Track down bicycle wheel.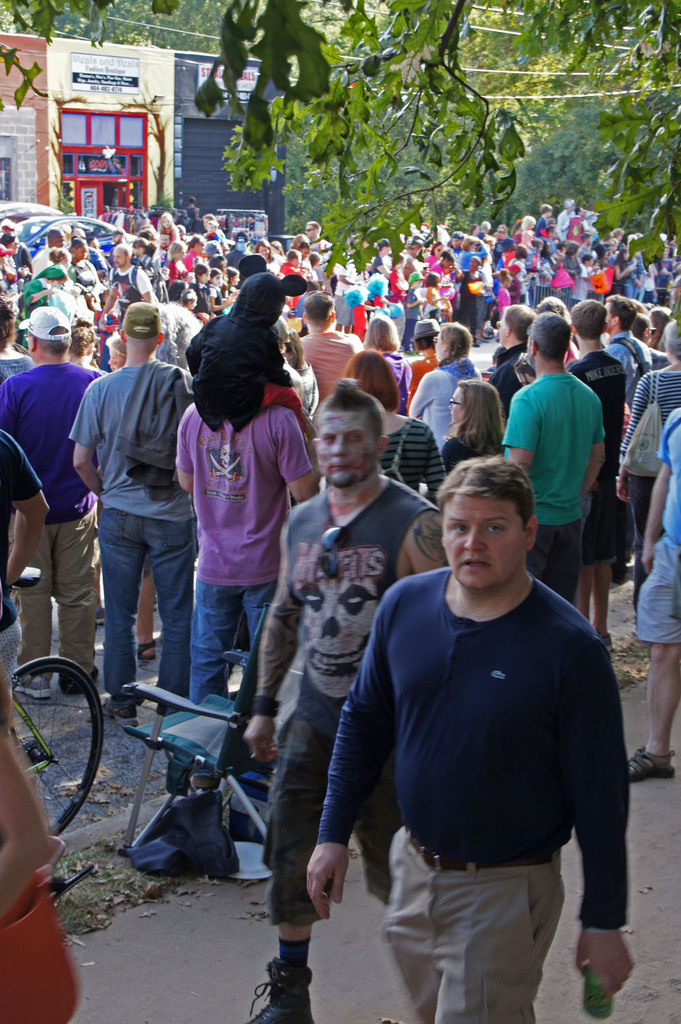
Tracked to <region>3, 655, 104, 841</region>.
